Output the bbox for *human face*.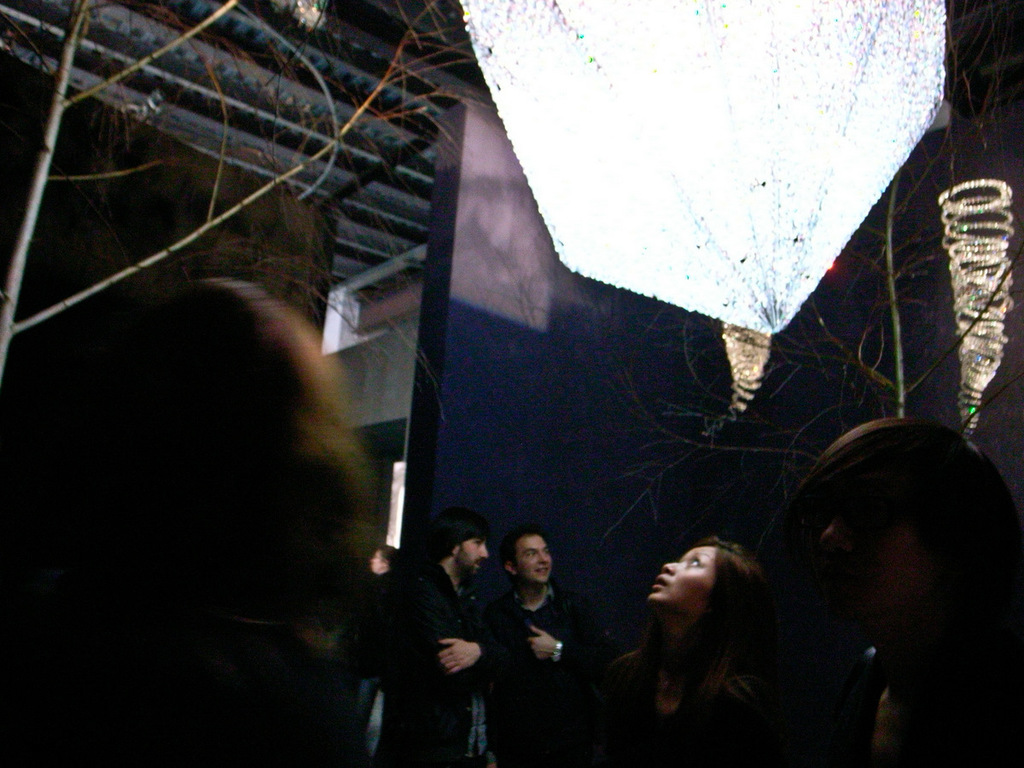
456, 537, 488, 579.
